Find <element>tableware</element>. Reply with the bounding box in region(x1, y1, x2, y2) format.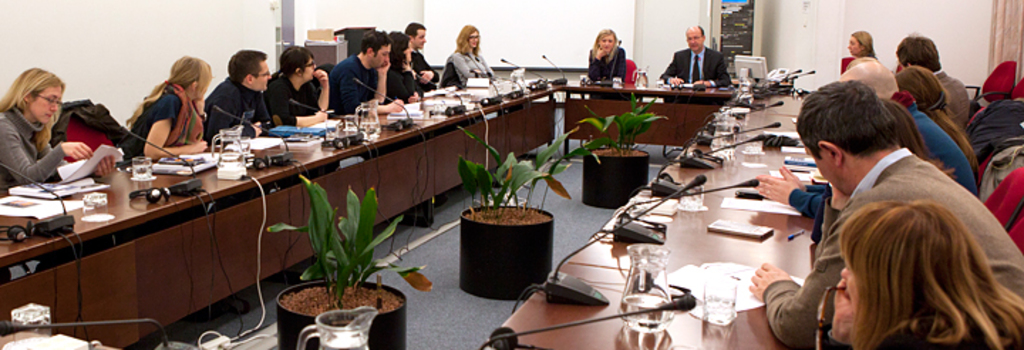
region(290, 304, 373, 349).
